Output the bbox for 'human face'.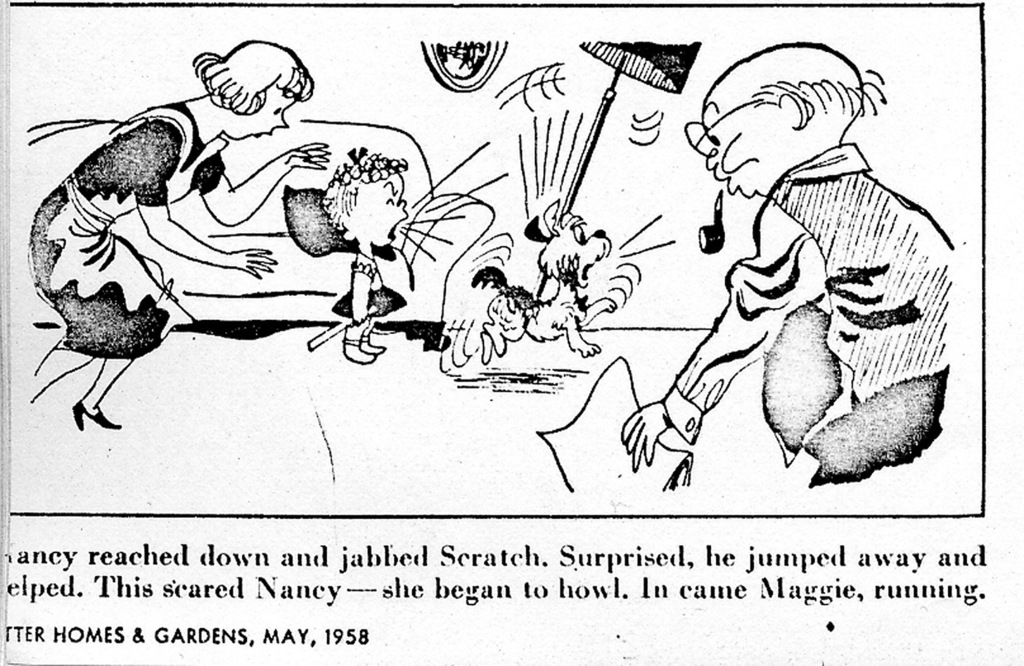
detection(351, 170, 408, 240).
